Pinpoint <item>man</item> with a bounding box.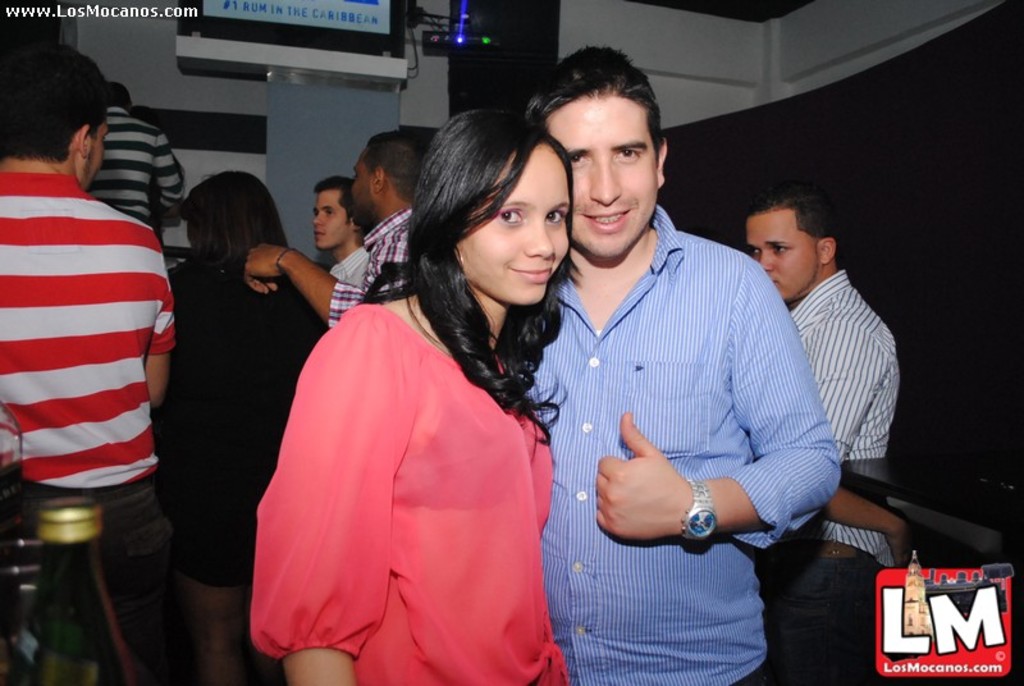
select_region(248, 127, 447, 335).
